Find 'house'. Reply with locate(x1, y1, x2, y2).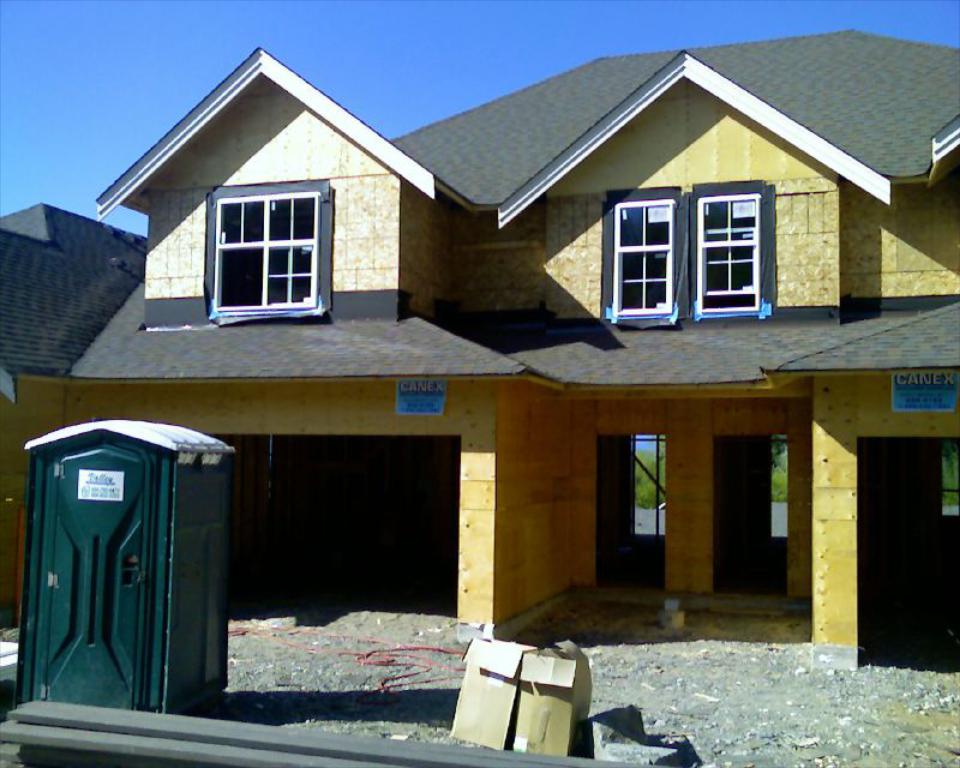
locate(0, 30, 959, 642).
